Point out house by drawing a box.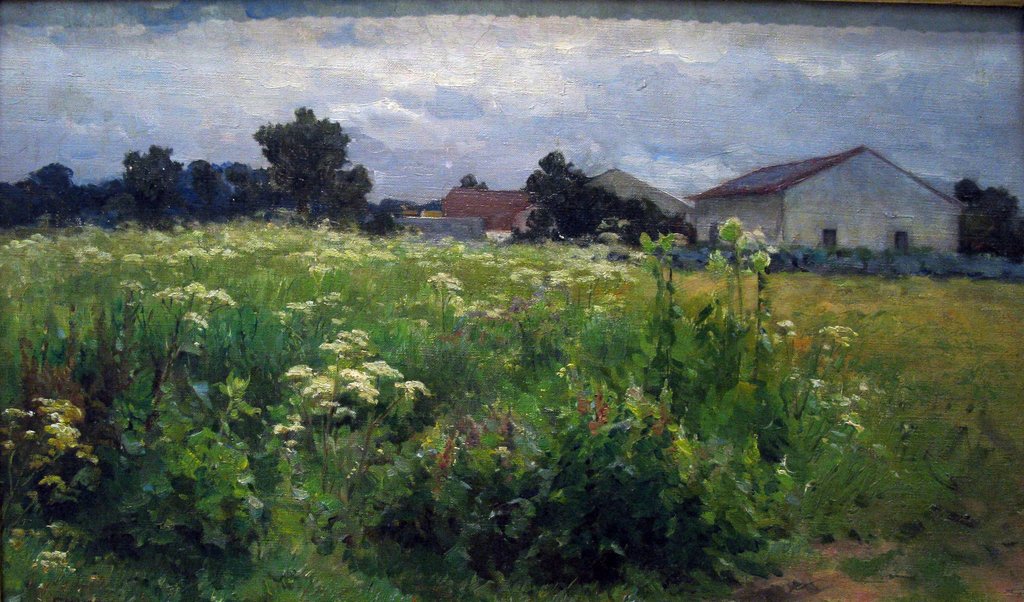
541/162/691/240.
